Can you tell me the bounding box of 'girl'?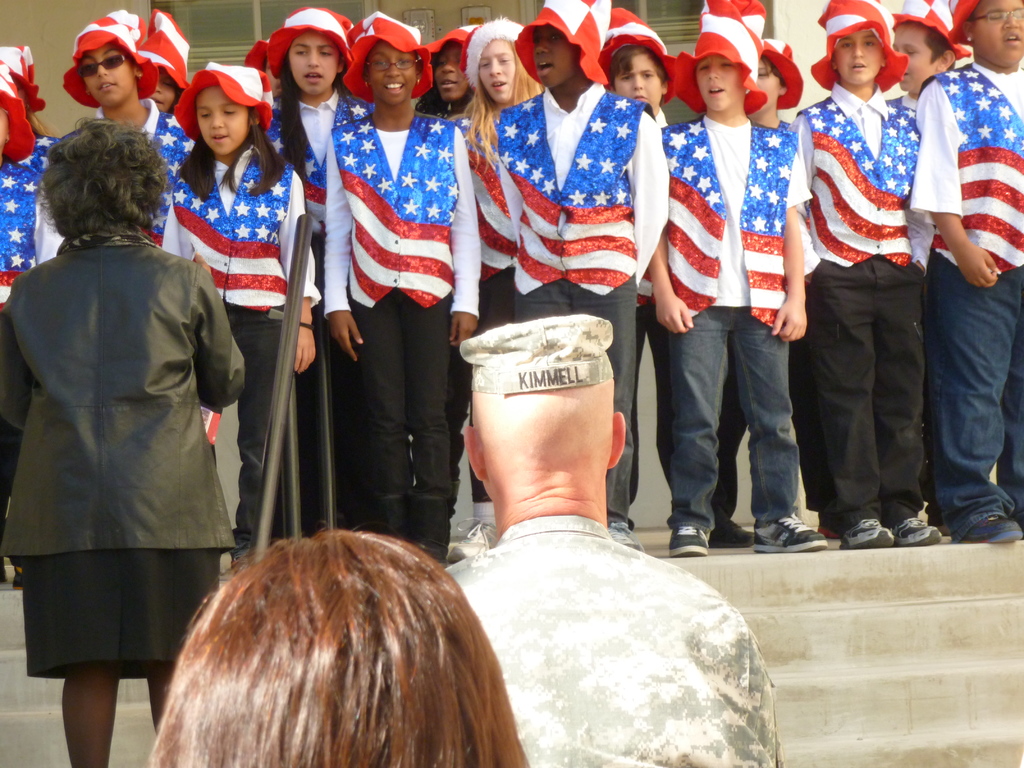
[x1=449, y1=19, x2=543, y2=536].
